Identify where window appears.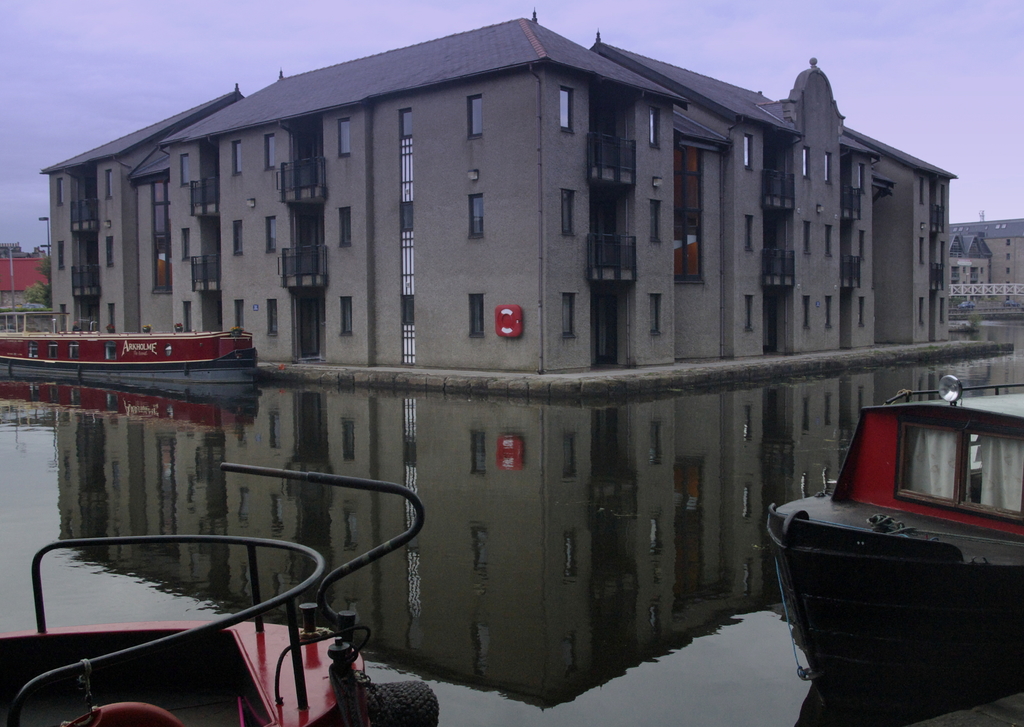
Appears at BBox(952, 228, 956, 230).
